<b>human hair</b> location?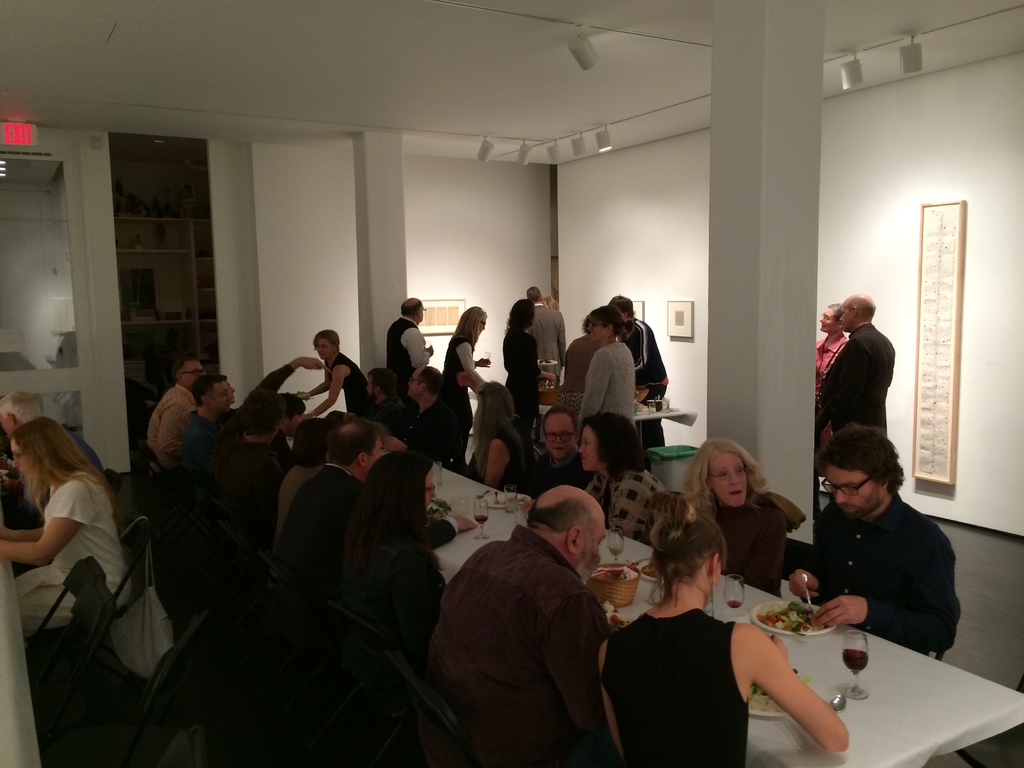
BBox(645, 488, 728, 620)
